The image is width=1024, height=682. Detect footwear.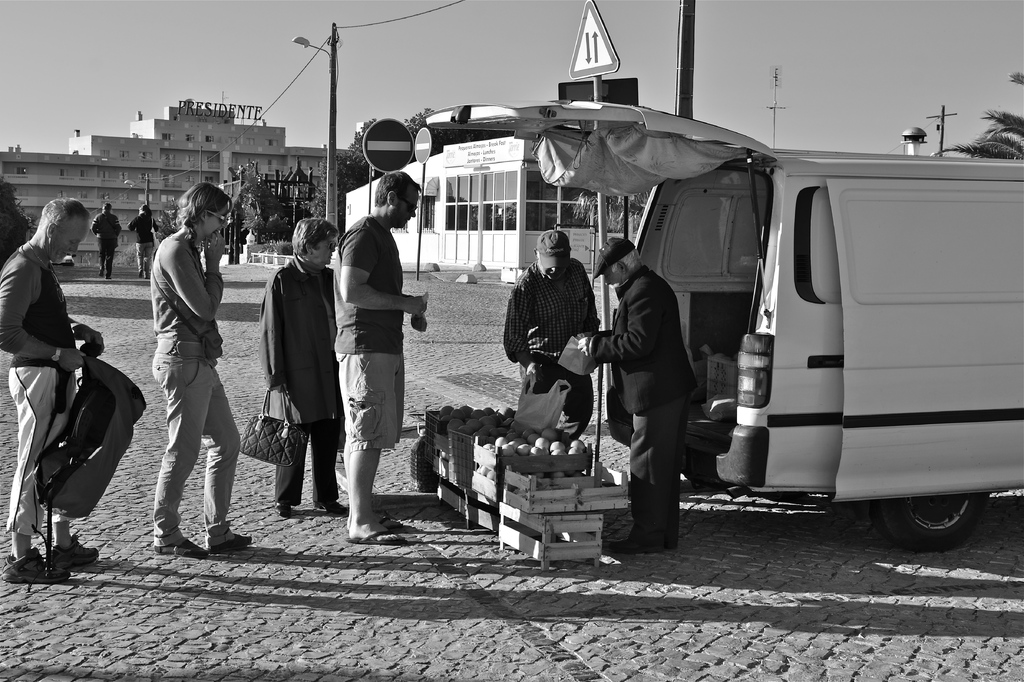
Detection: box=[272, 503, 289, 519].
